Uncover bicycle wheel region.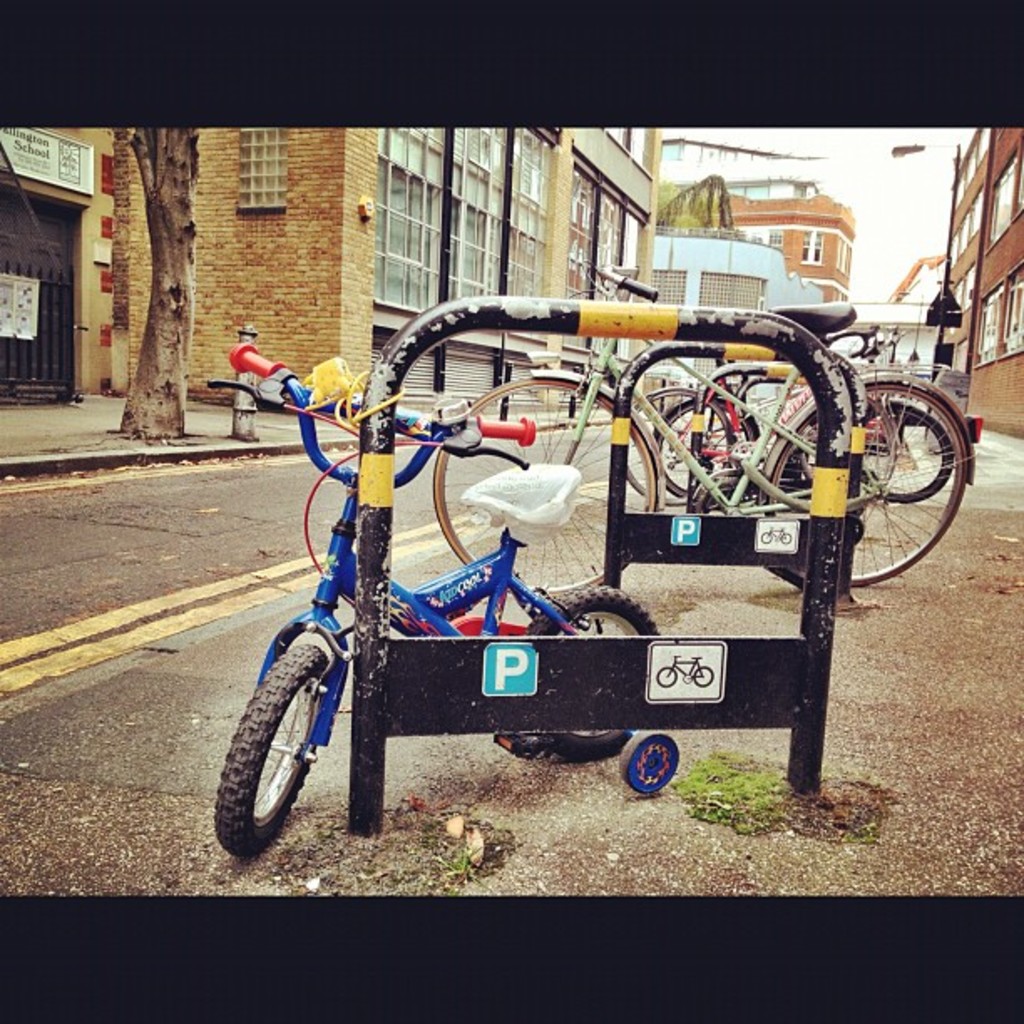
Uncovered: (693,664,713,686).
